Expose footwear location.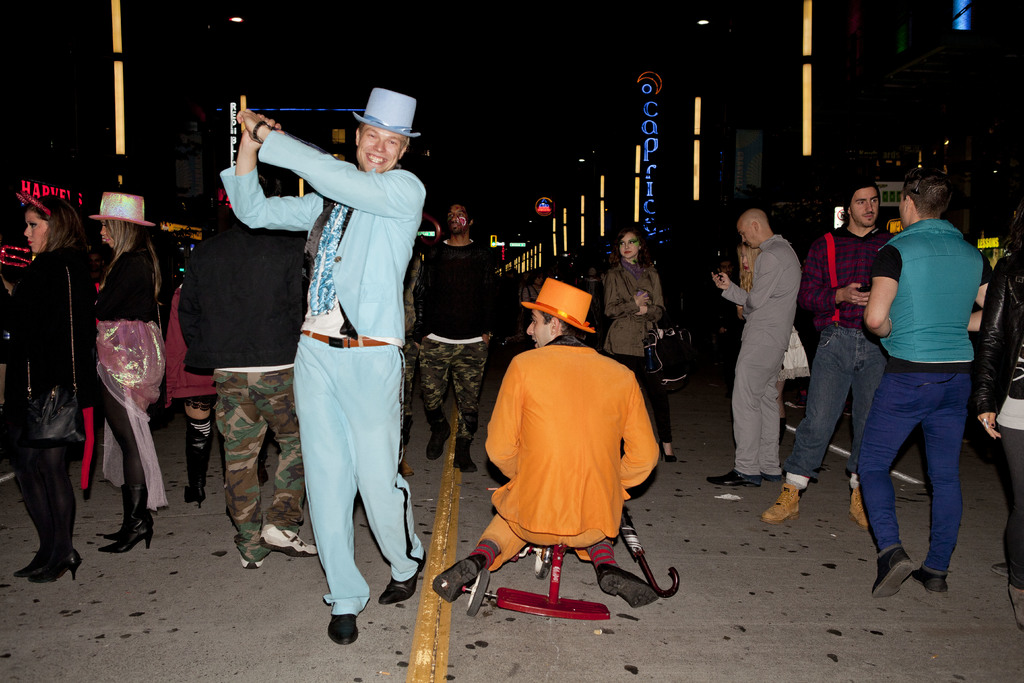
Exposed at left=378, top=562, right=427, bottom=604.
